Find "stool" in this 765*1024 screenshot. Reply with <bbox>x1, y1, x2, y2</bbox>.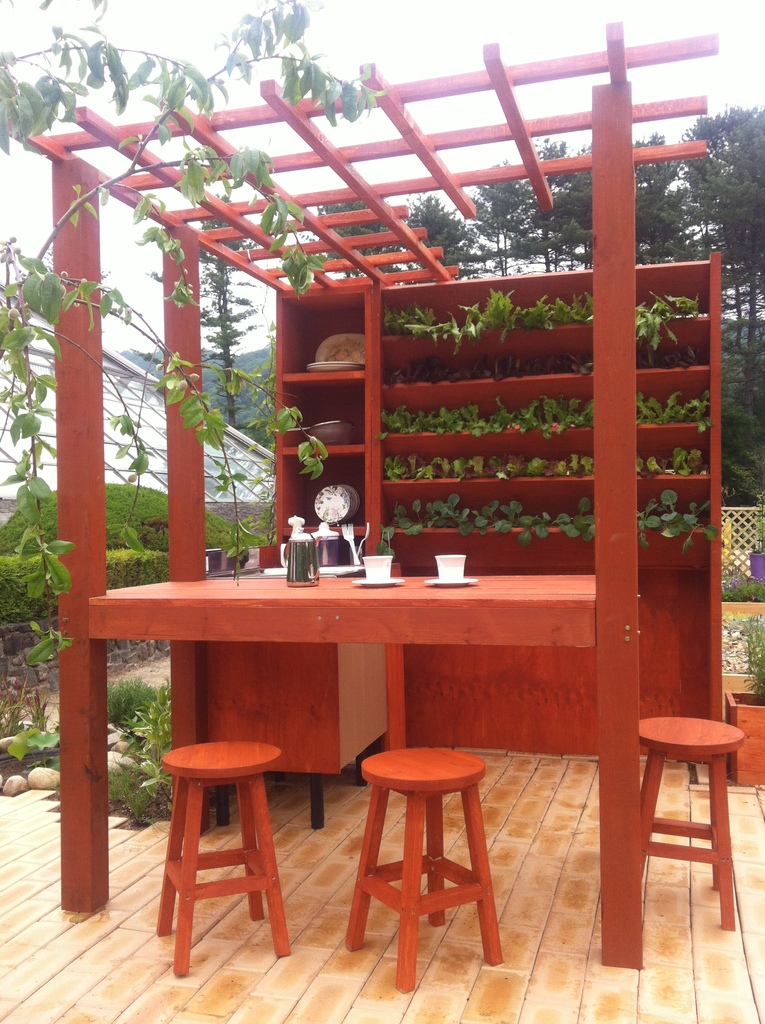
<bbox>347, 744, 499, 991</bbox>.
